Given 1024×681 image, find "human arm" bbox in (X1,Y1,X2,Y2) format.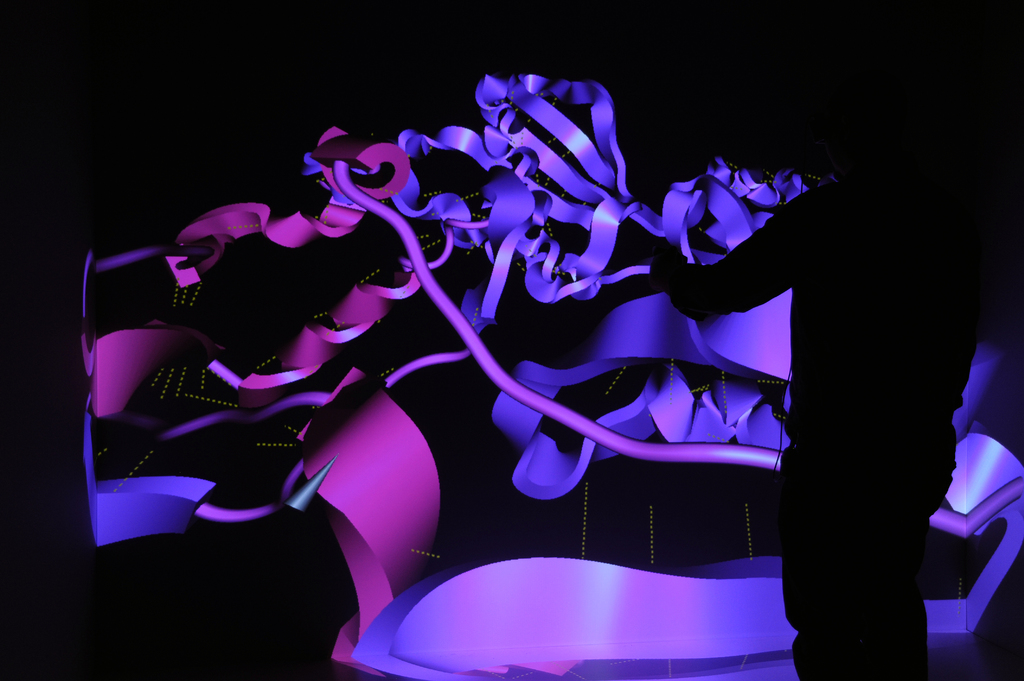
(603,214,840,356).
